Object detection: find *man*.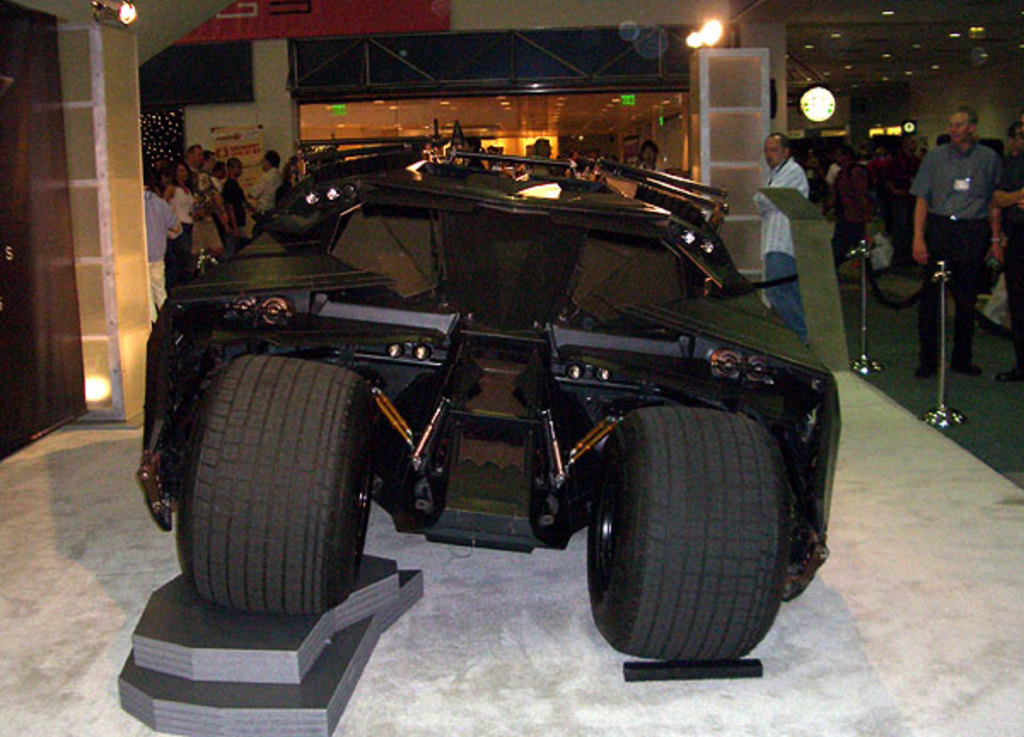
[left=749, top=133, right=816, bottom=329].
